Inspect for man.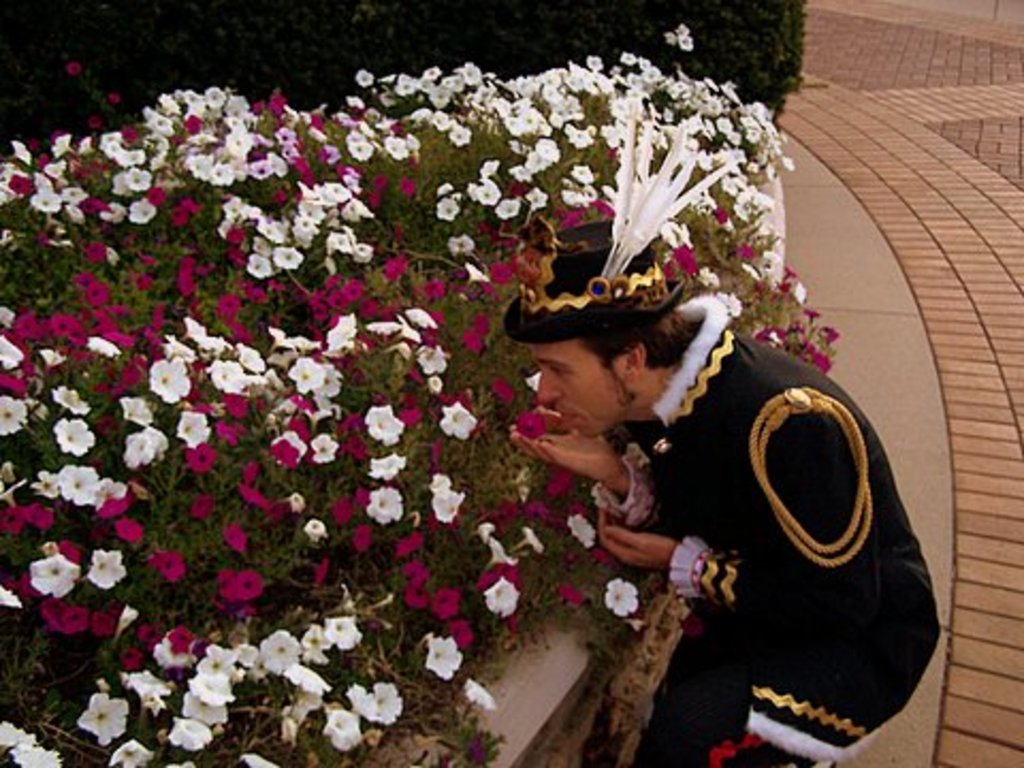
Inspection: [x1=480, y1=267, x2=900, y2=704].
